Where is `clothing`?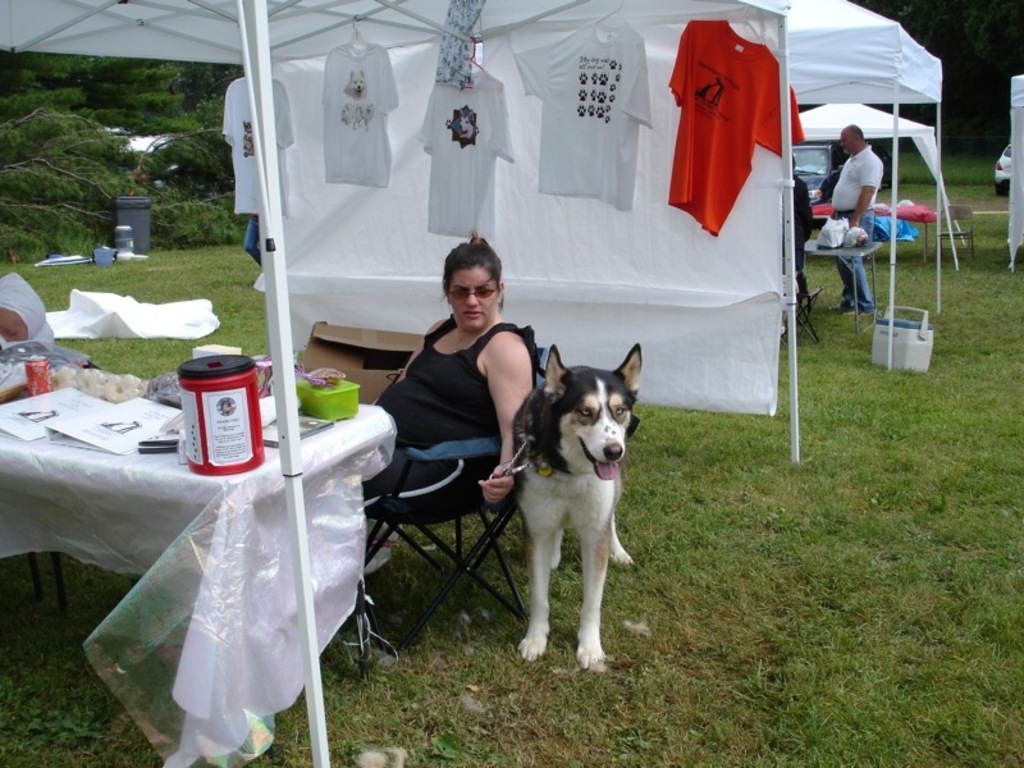
(x1=355, y1=315, x2=539, y2=524).
